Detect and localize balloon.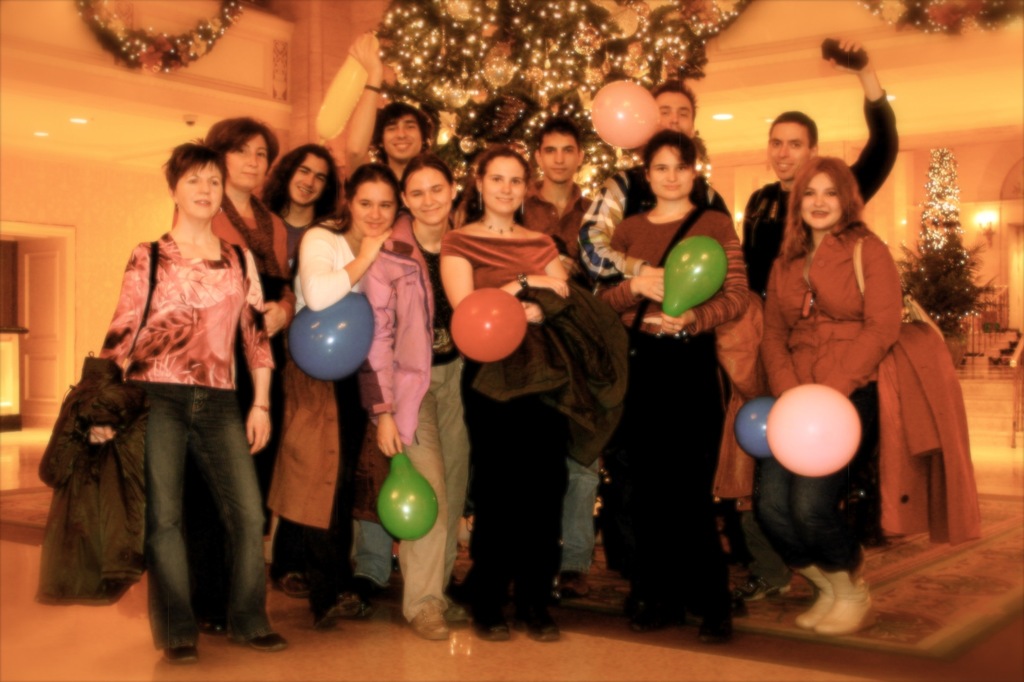
Localized at 767,385,858,475.
